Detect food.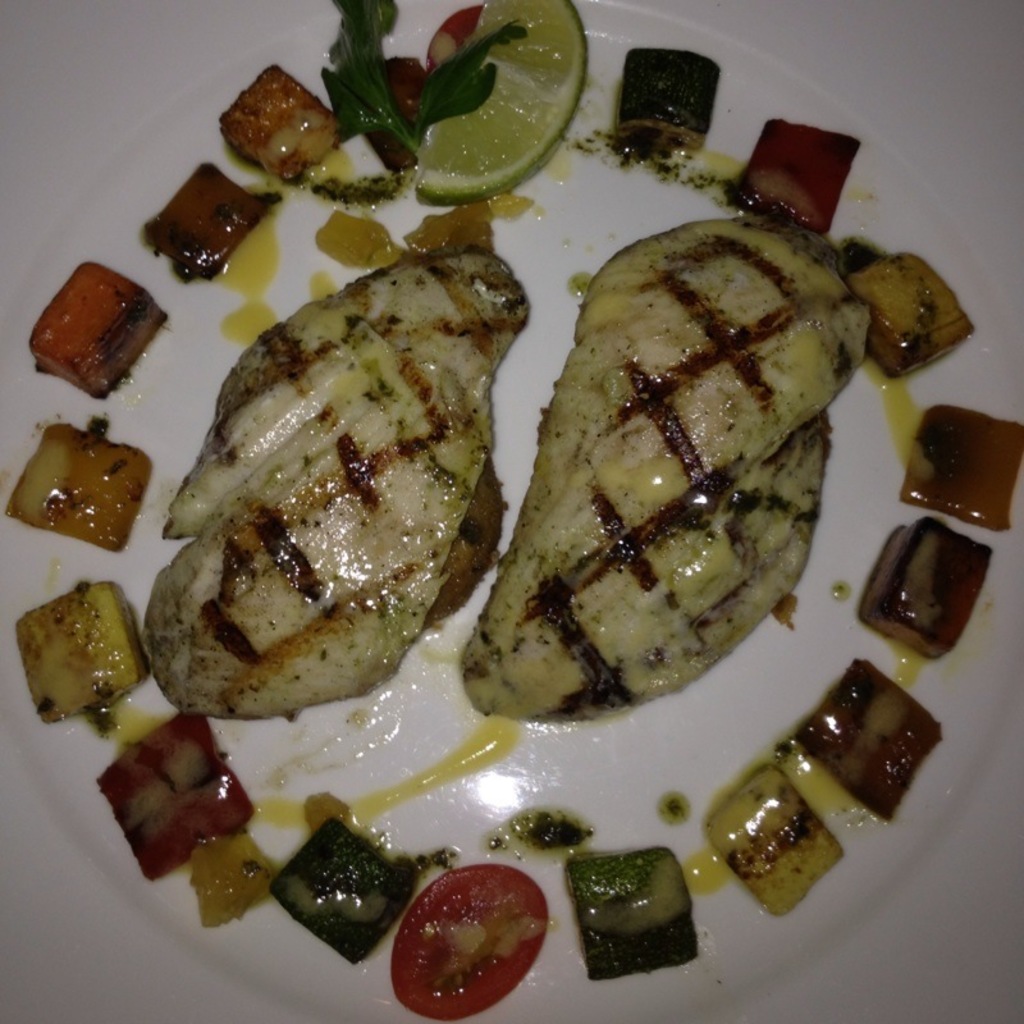
Detected at locate(388, 863, 549, 1023).
